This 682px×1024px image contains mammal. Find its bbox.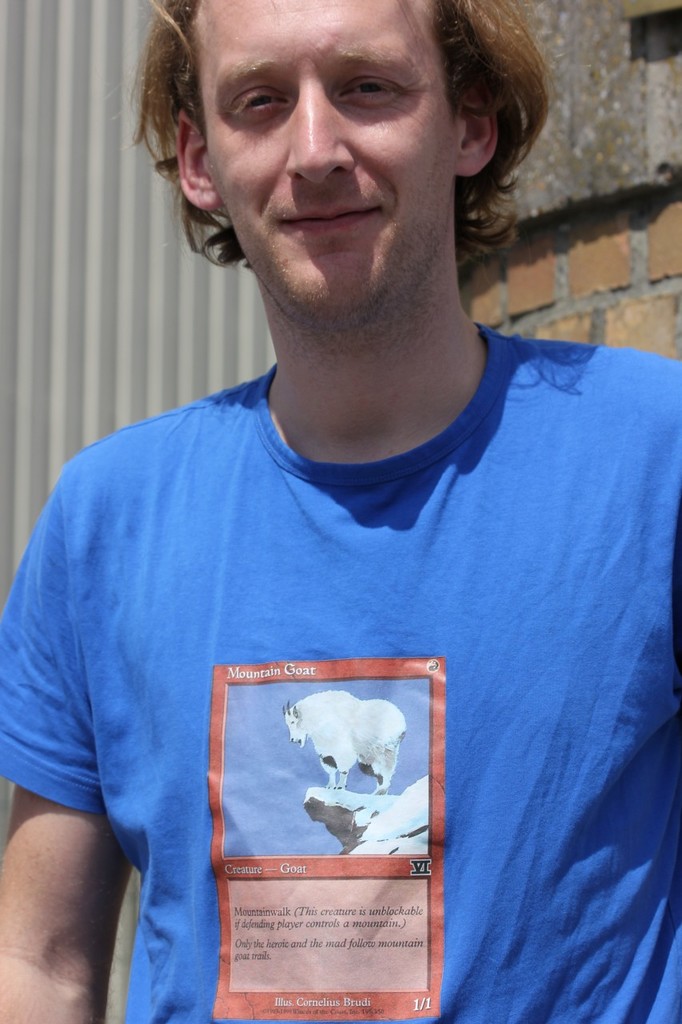
[277,690,412,792].
